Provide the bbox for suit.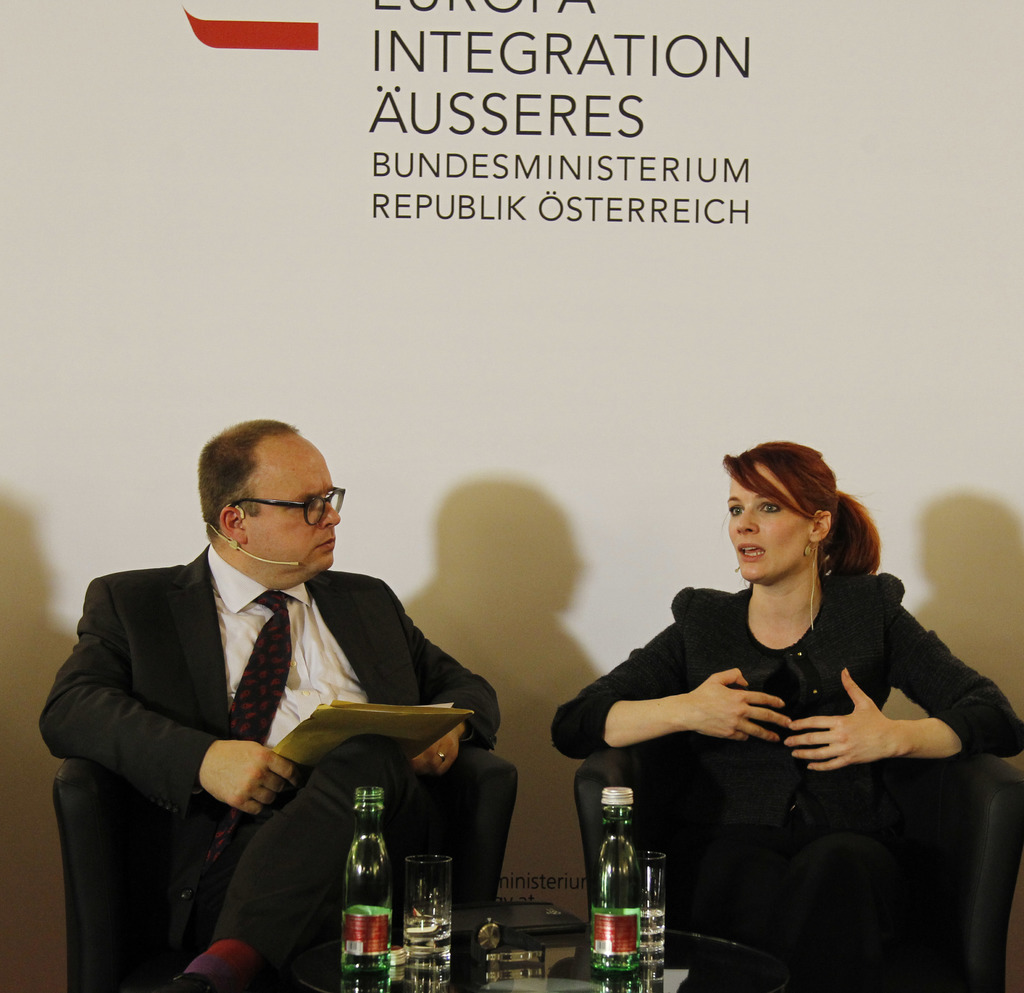
<box>29,470,504,963</box>.
